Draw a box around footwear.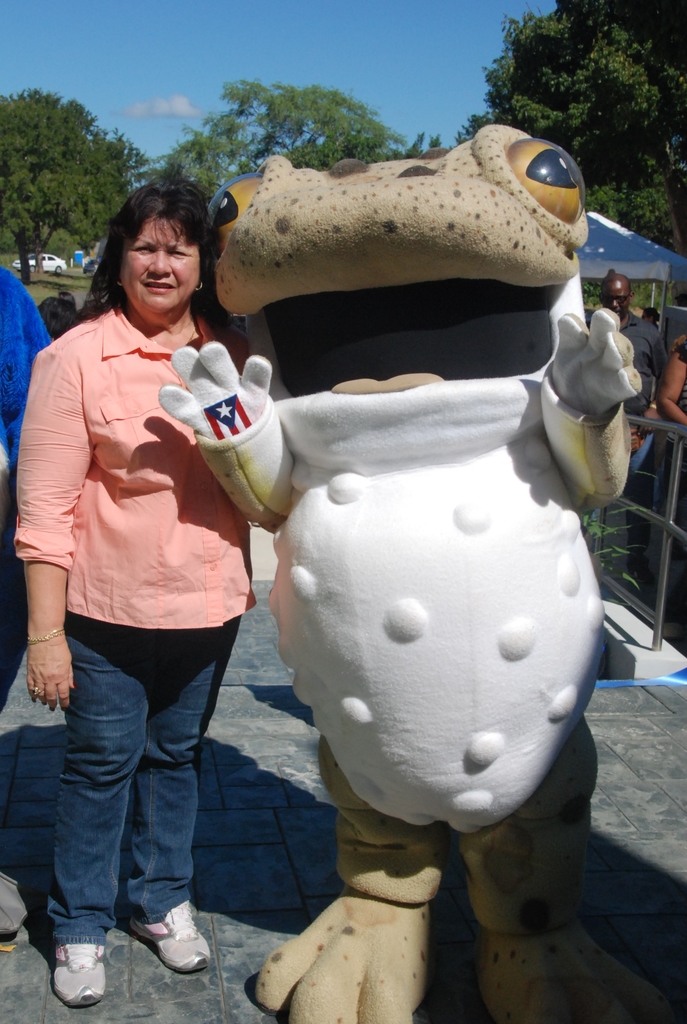
(55,941,102,1007).
